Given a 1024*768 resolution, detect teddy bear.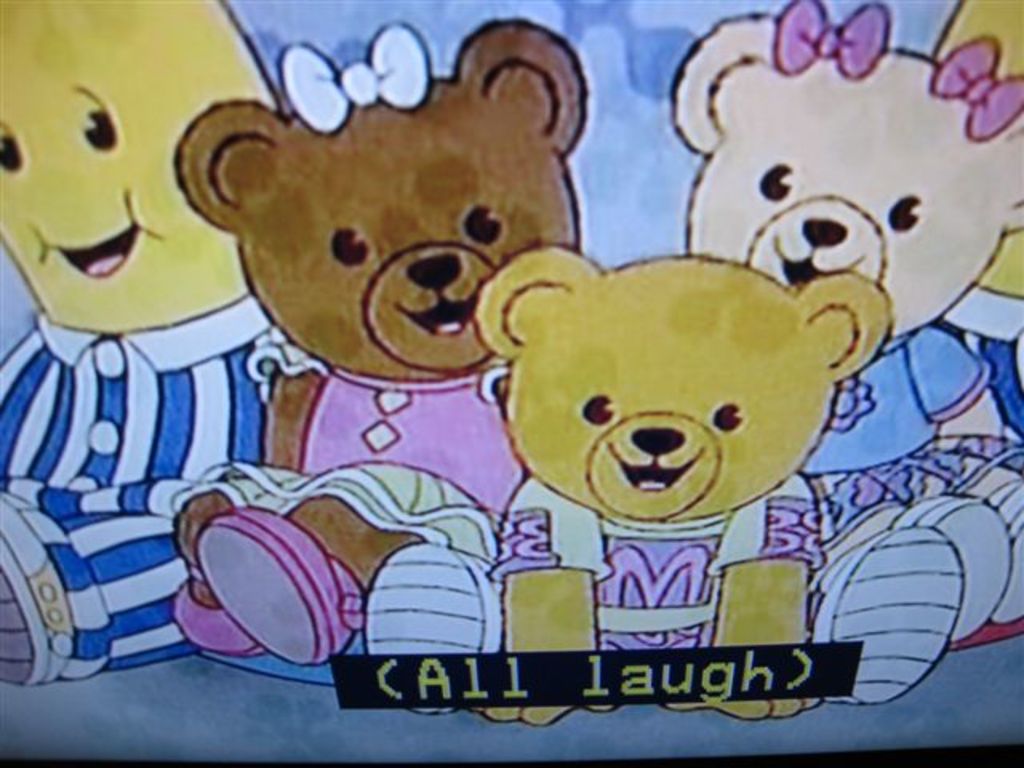
bbox(669, 0, 1022, 640).
